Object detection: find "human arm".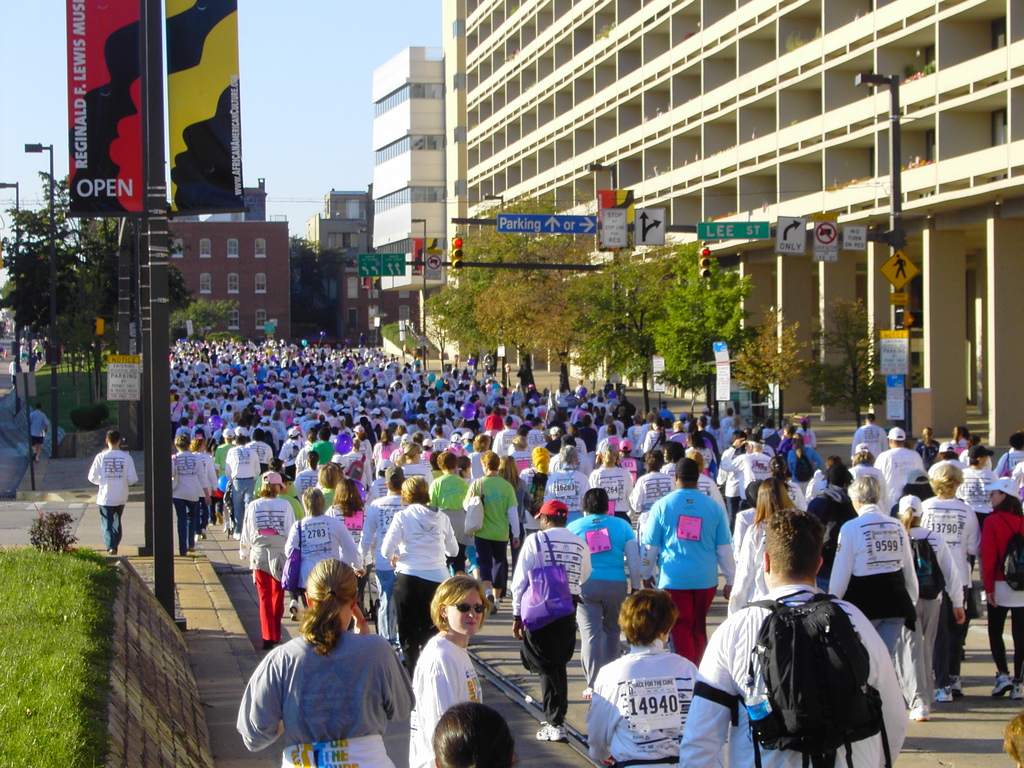
region(509, 535, 536, 639).
